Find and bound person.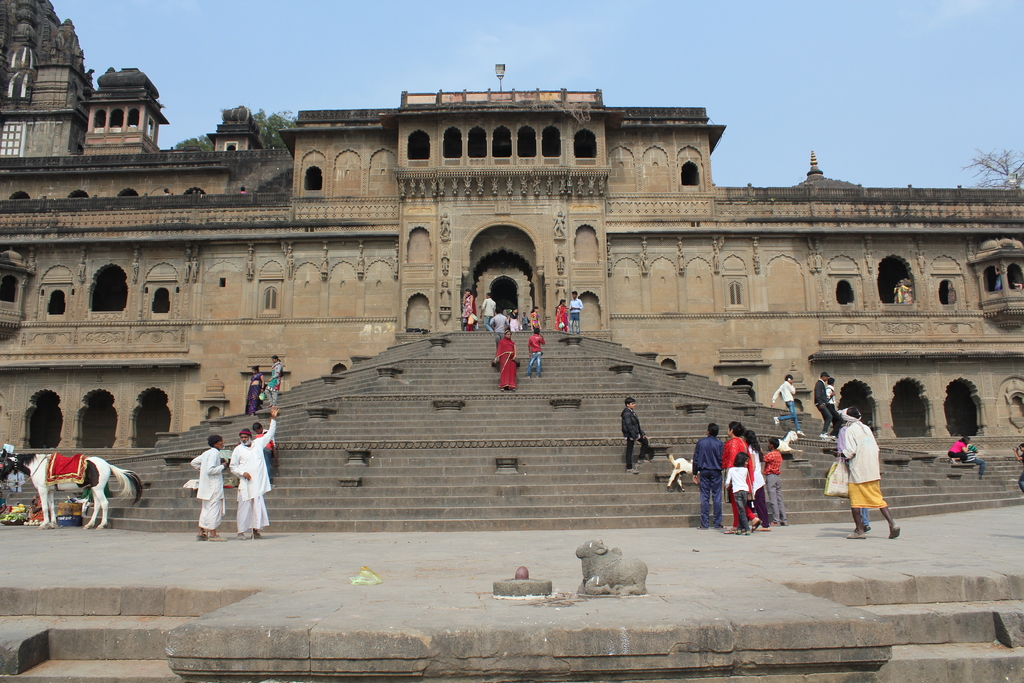
Bound: <bbox>947, 432, 970, 464</bbox>.
